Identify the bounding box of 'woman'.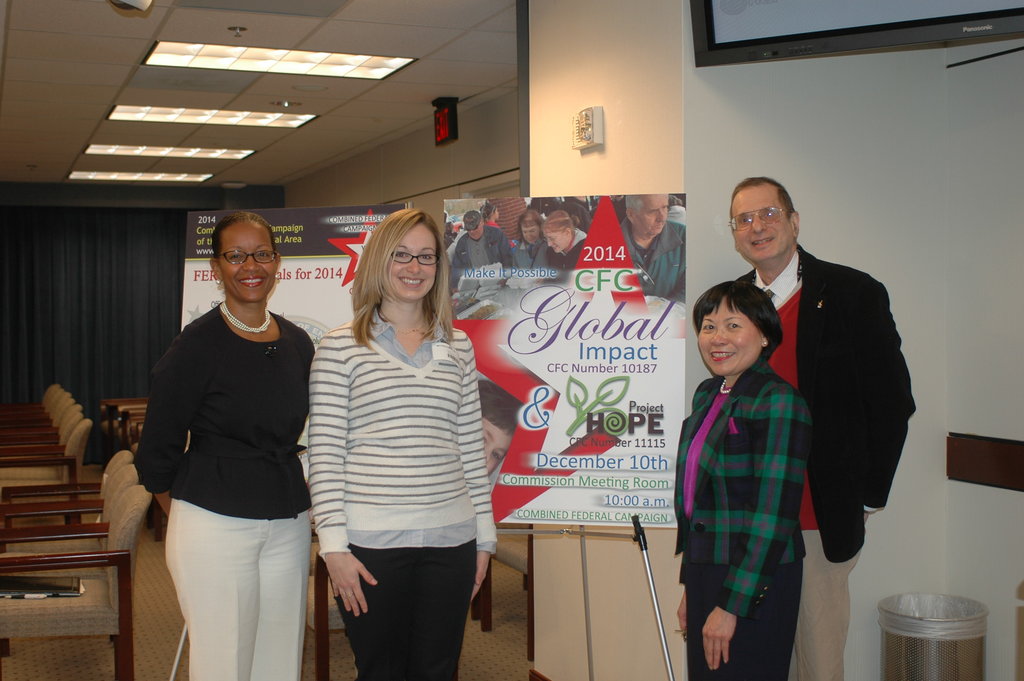
rect(538, 206, 589, 267).
